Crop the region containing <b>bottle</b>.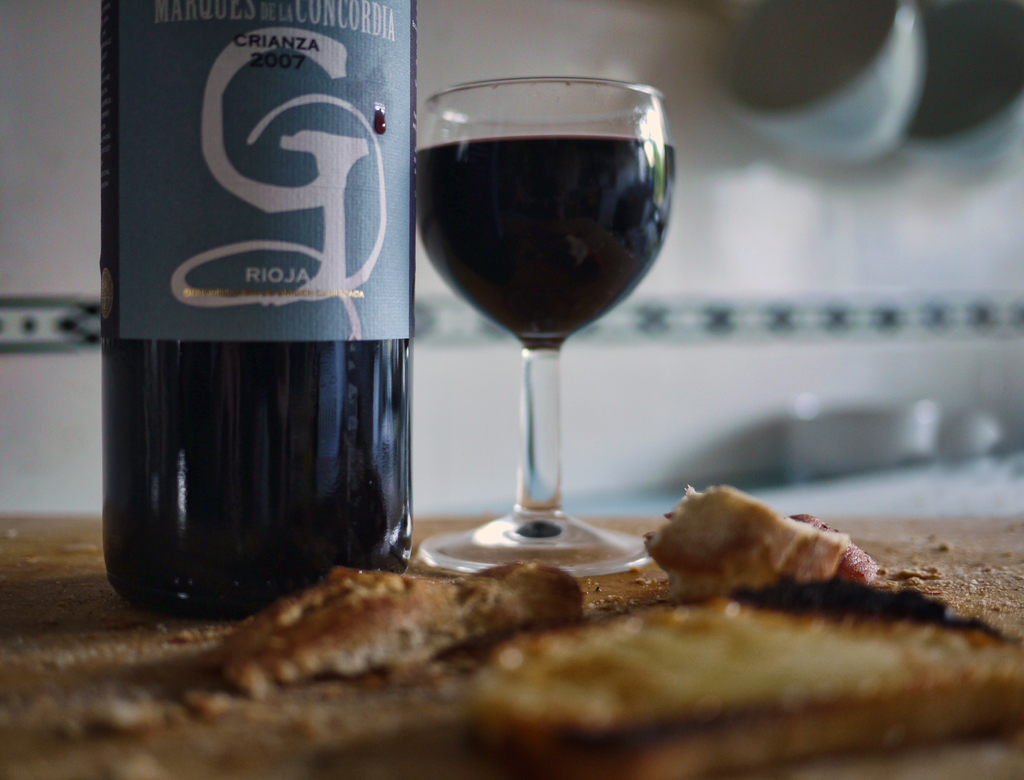
Crop region: (x1=92, y1=0, x2=428, y2=633).
